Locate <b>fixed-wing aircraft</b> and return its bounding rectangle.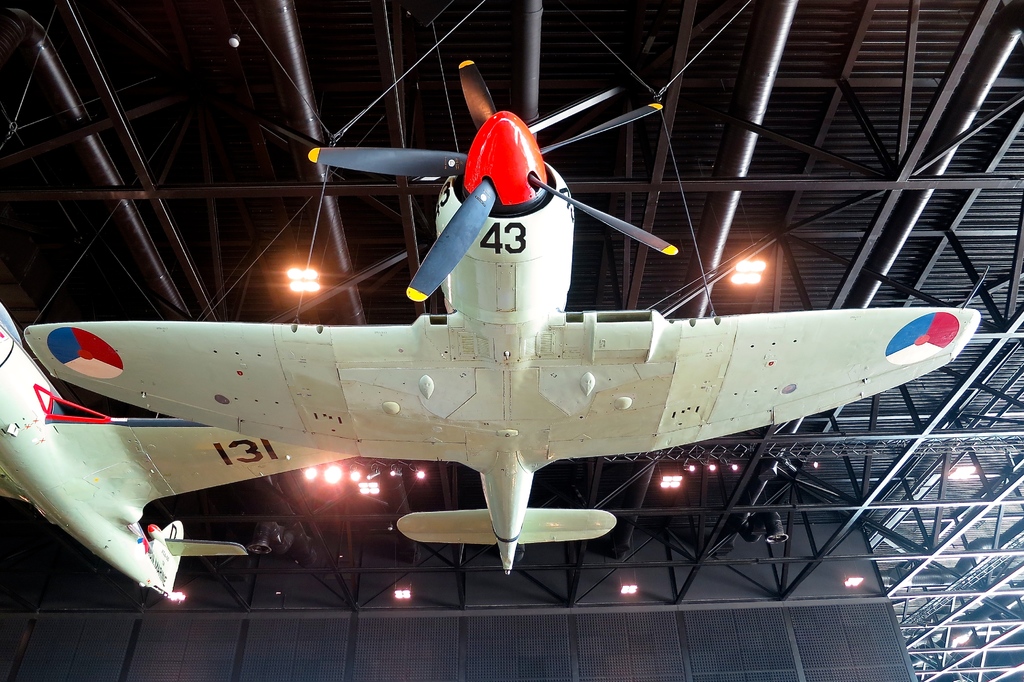
{"left": 0, "top": 294, "right": 360, "bottom": 602}.
